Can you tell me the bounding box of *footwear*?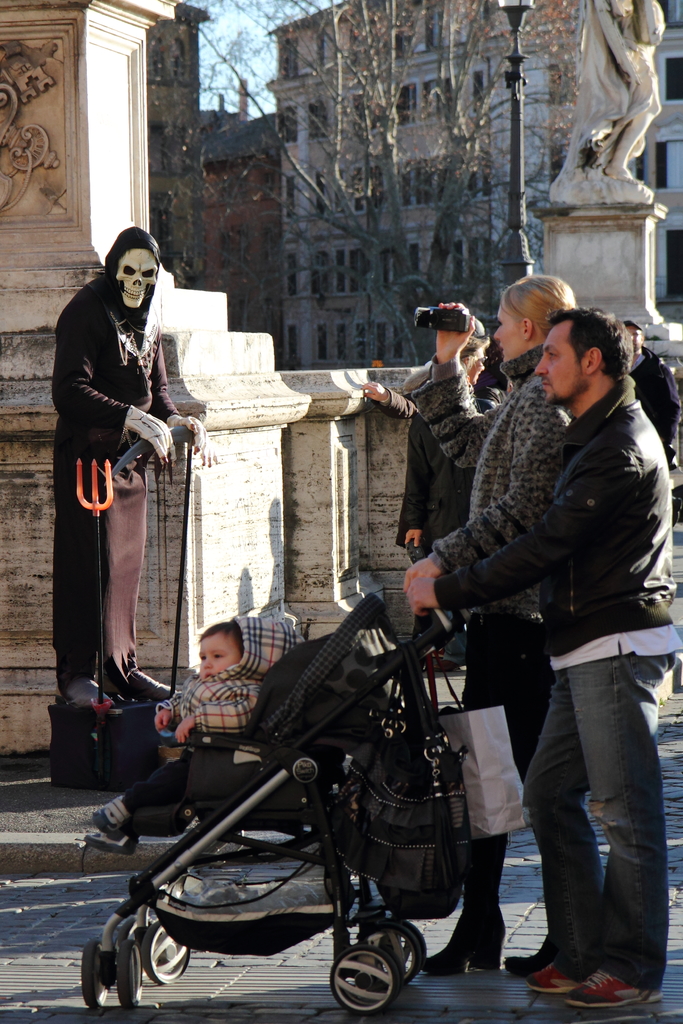
<bbox>95, 799, 136, 829</bbox>.
